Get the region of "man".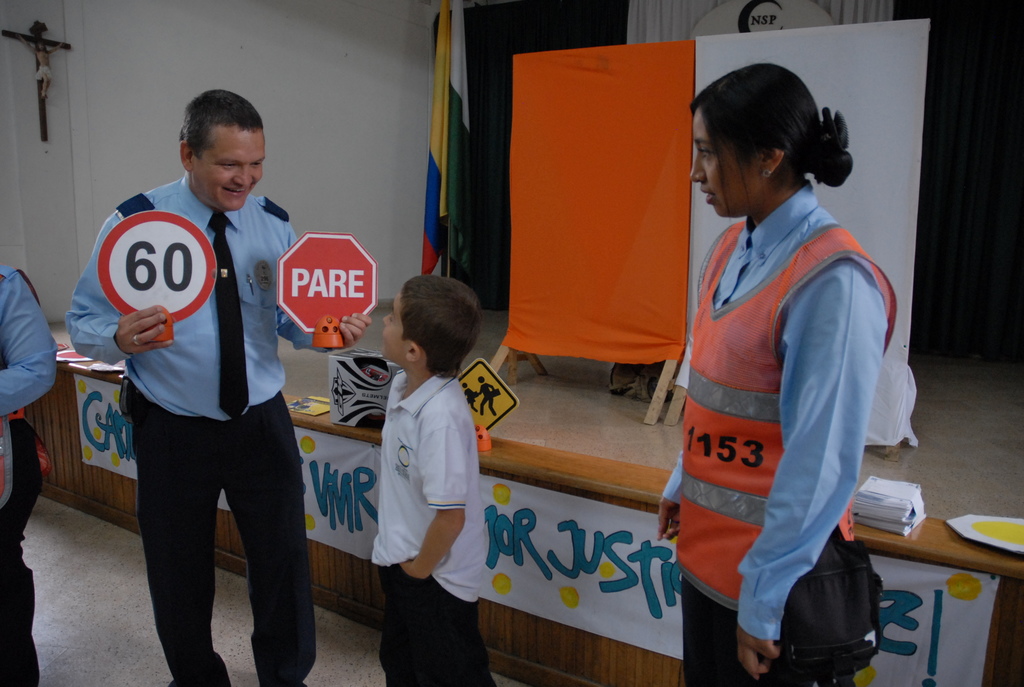
<box>79,79,323,672</box>.
